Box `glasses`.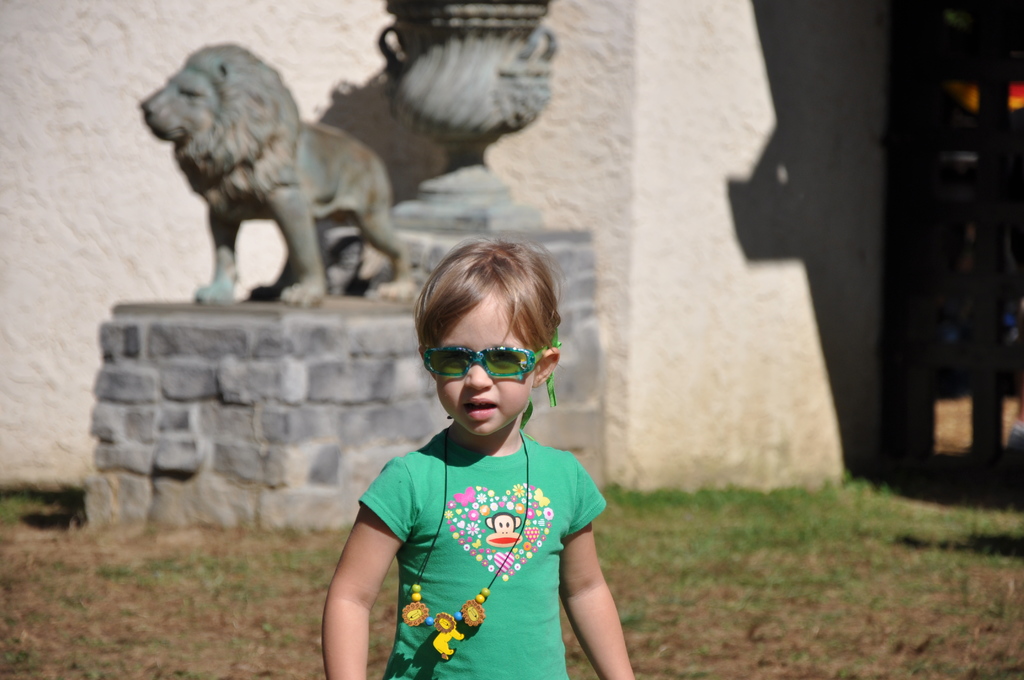
419,333,542,398.
